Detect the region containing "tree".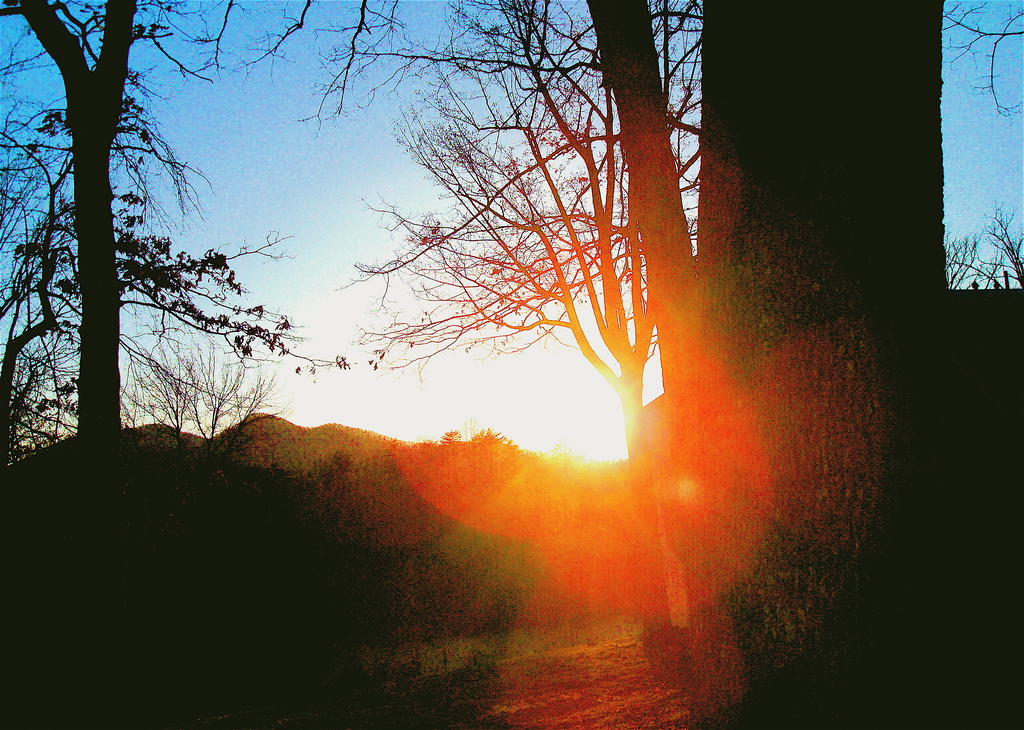
bbox=[578, 0, 945, 728].
